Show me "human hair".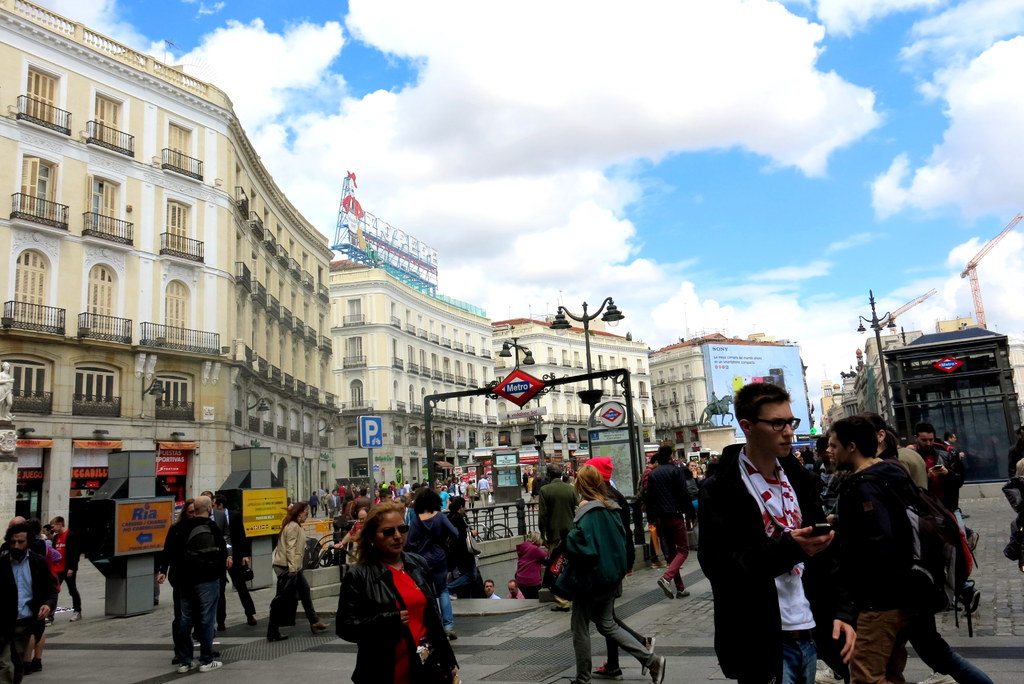
"human hair" is here: [280, 500, 307, 533].
